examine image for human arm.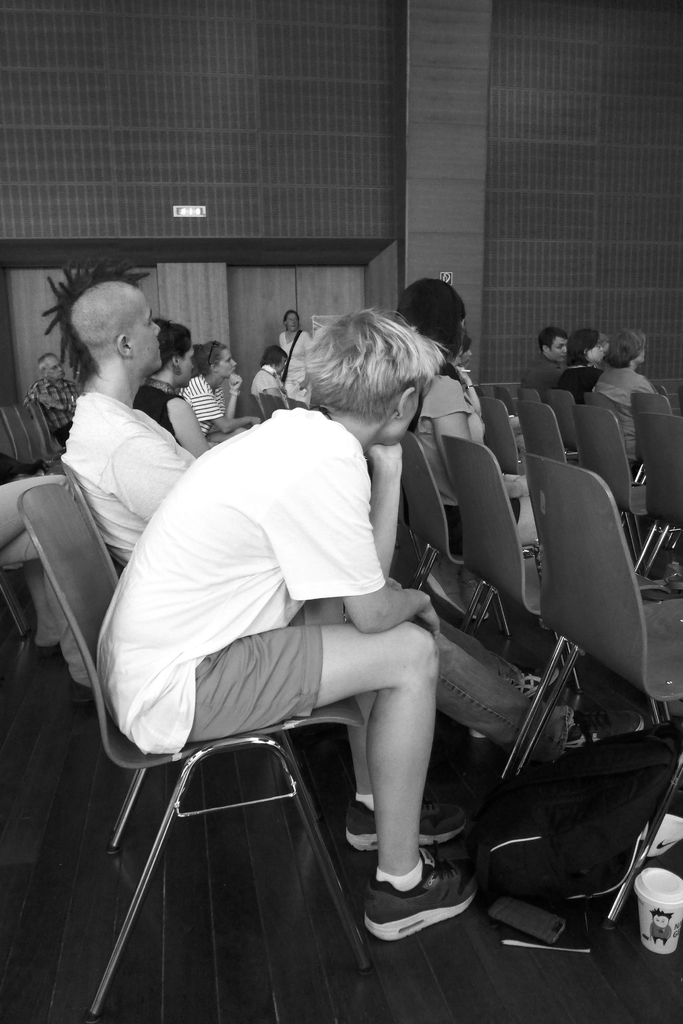
Examination result: bbox(159, 384, 216, 452).
